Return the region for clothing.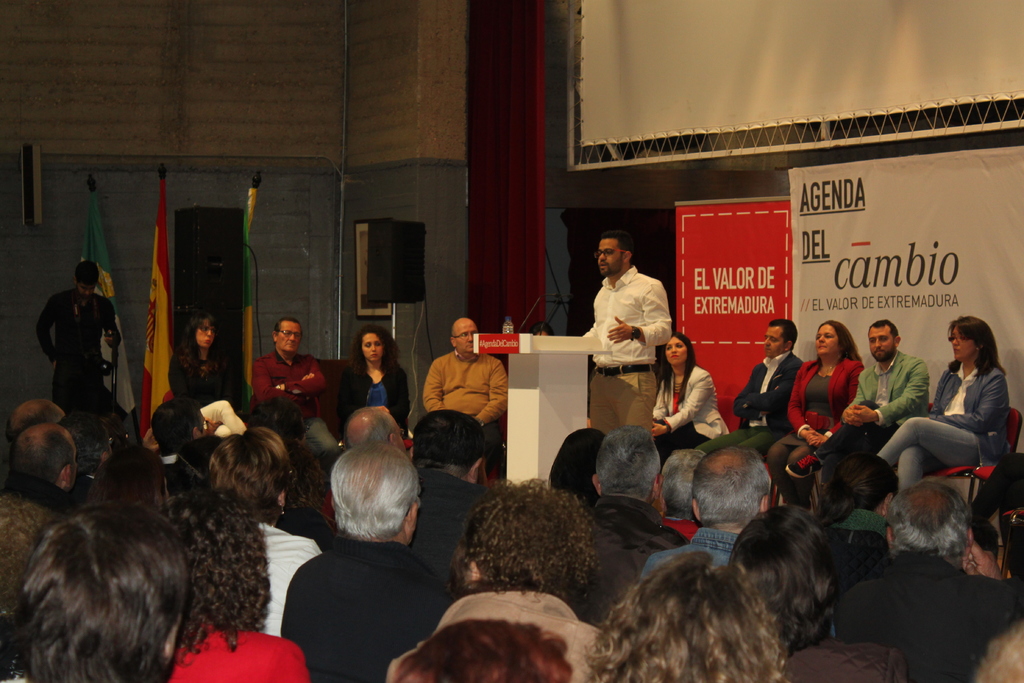
{"left": 637, "top": 521, "right": 735, "bottom": 579}.
